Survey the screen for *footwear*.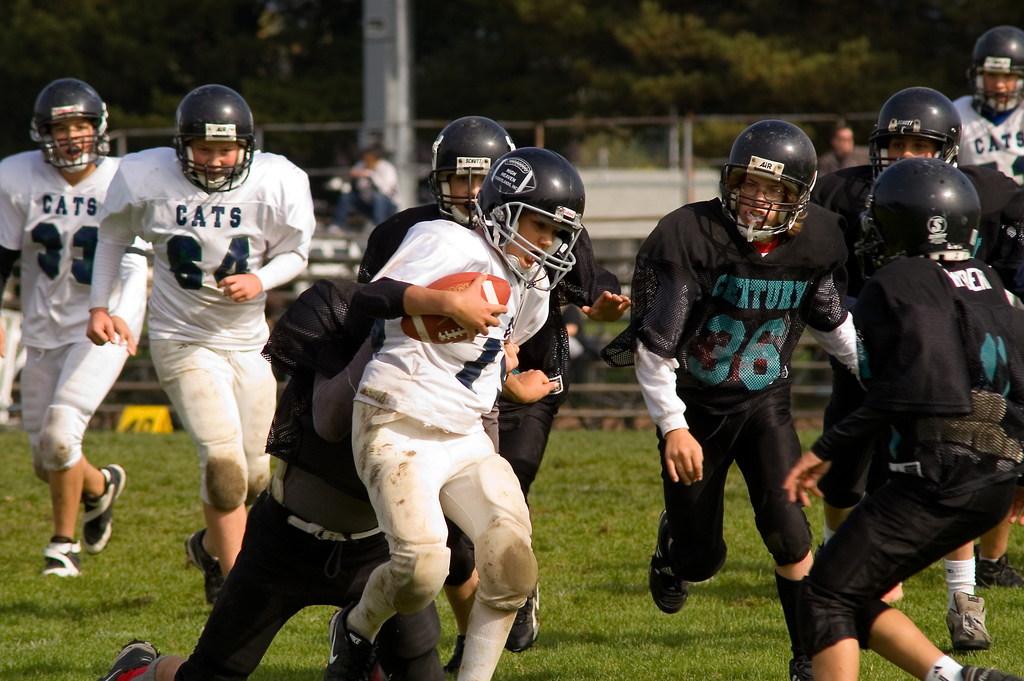
Survey found: 504/583/542/652.
